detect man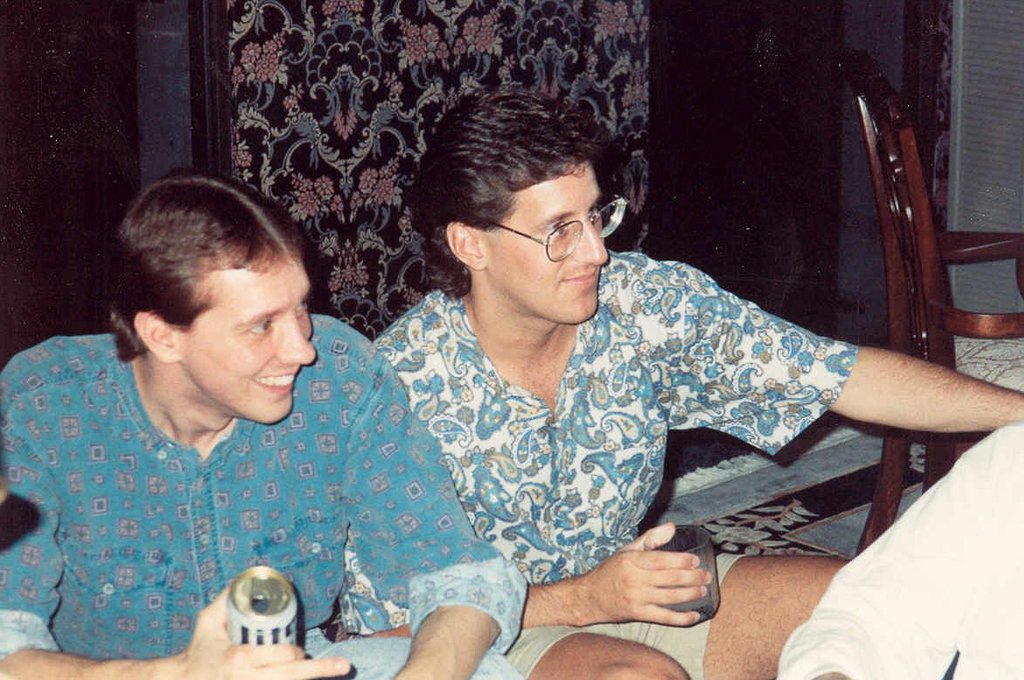
(0,166,526,679)
